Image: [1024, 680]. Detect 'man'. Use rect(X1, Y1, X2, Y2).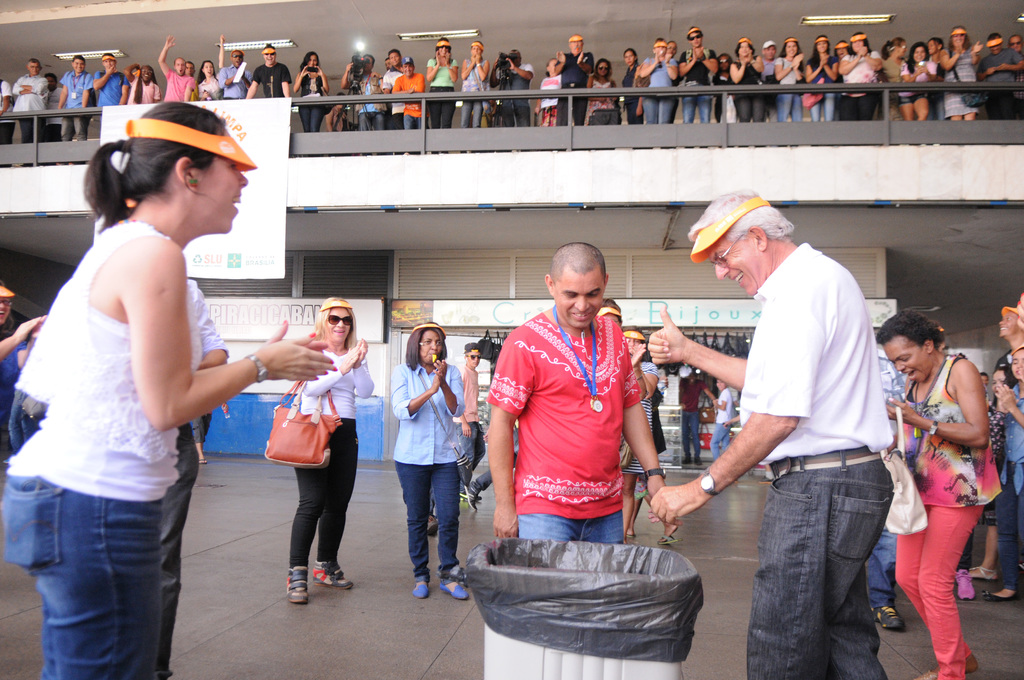
rect(220, 47, 252, 99).
